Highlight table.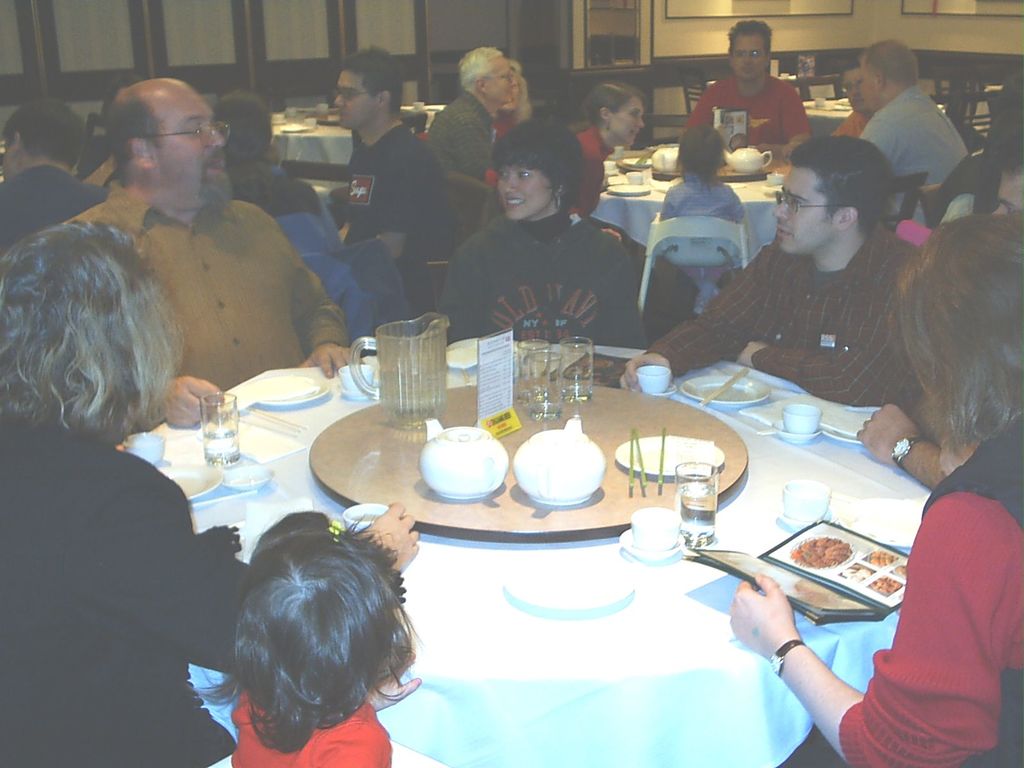
Highlighted region: {"x1": 592, "y1": 132, "x2": 783, "y2": 320}.
